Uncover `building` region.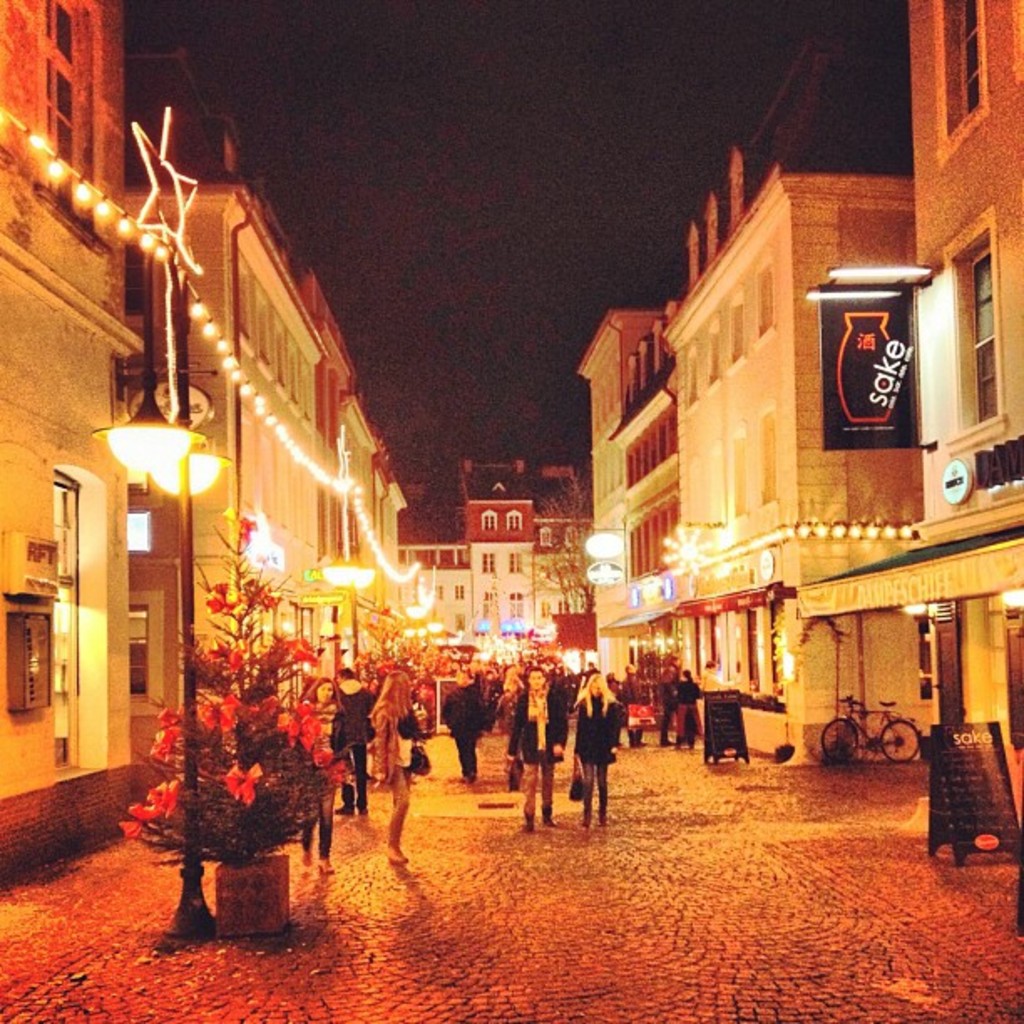
Uncovered: [300, 263, 412, 661].
